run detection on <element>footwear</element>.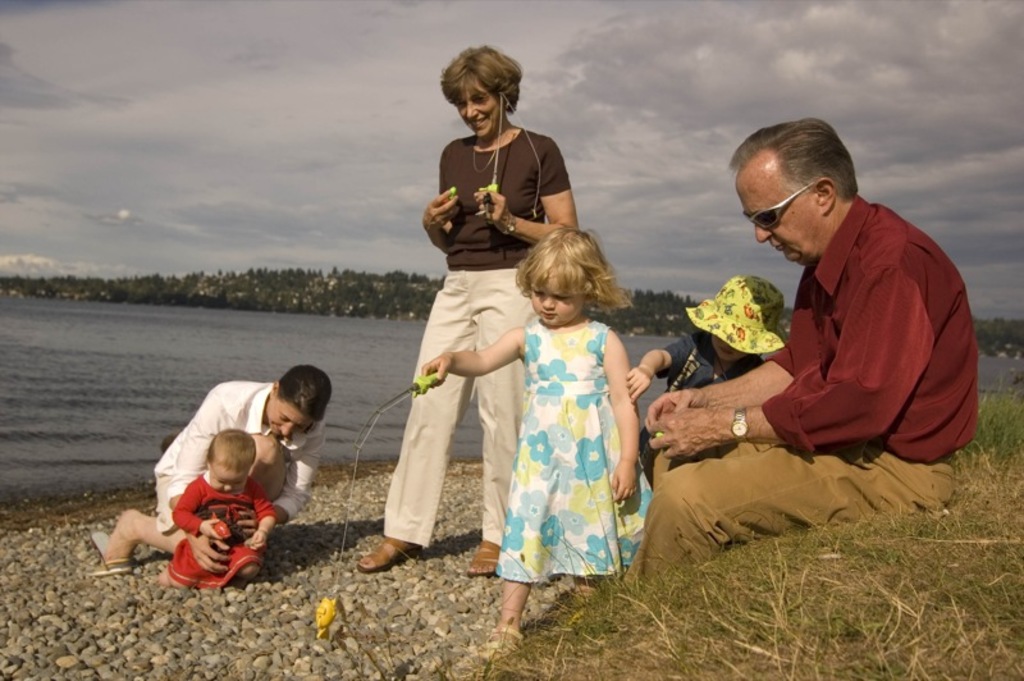
Result: [358,541,421,572].
